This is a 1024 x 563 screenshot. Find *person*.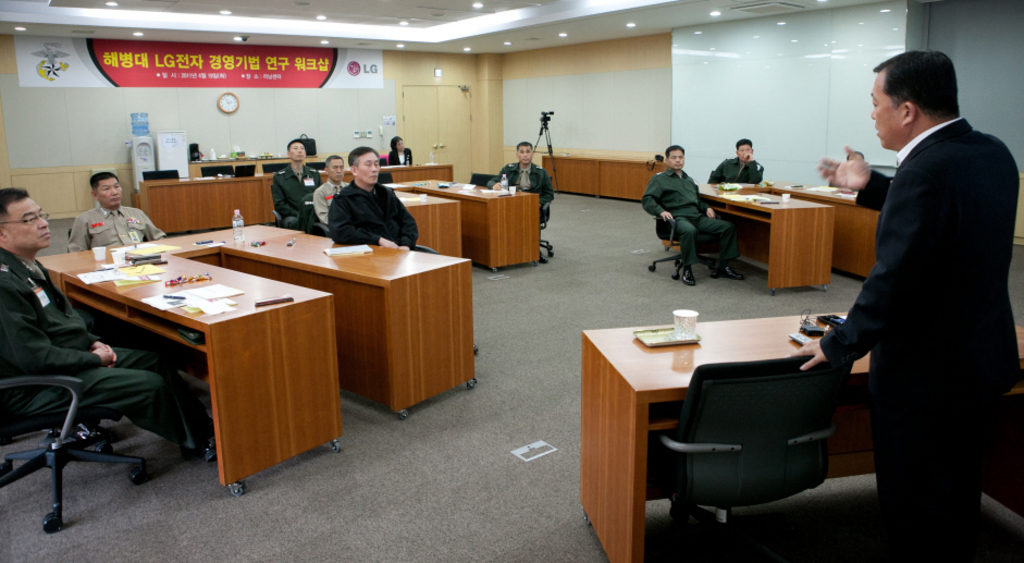
Bounding box: region(72, 172, 163, 256).
